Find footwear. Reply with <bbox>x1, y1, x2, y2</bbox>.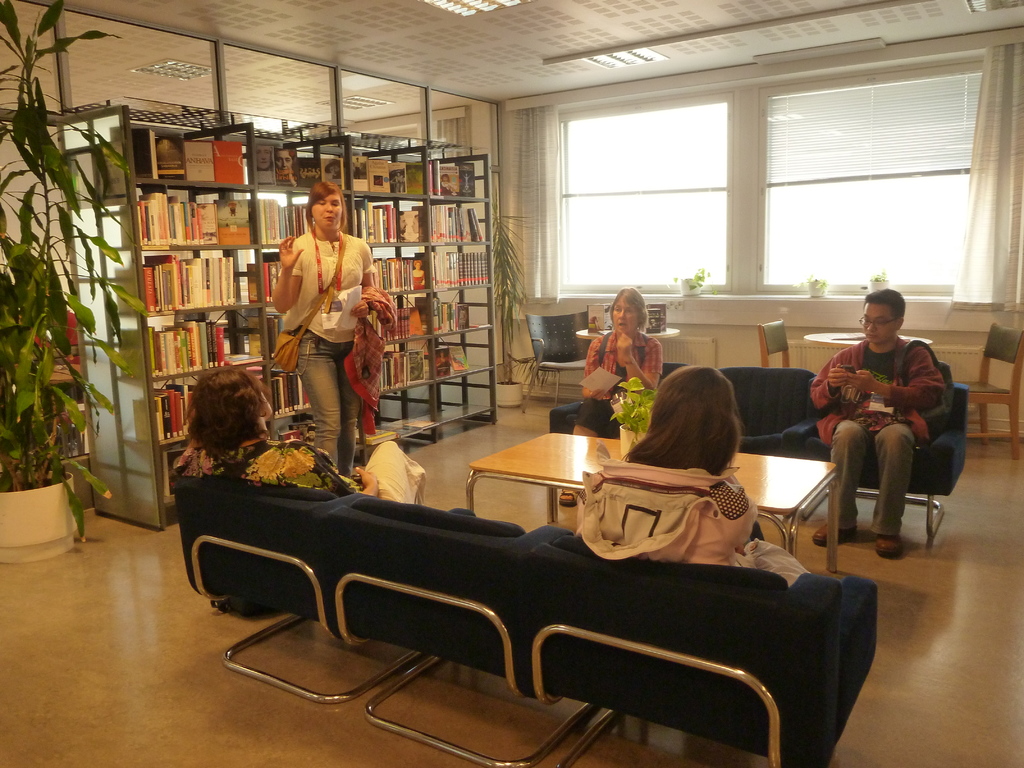
<bbox>813, 523, 861, 545</bbox>.
